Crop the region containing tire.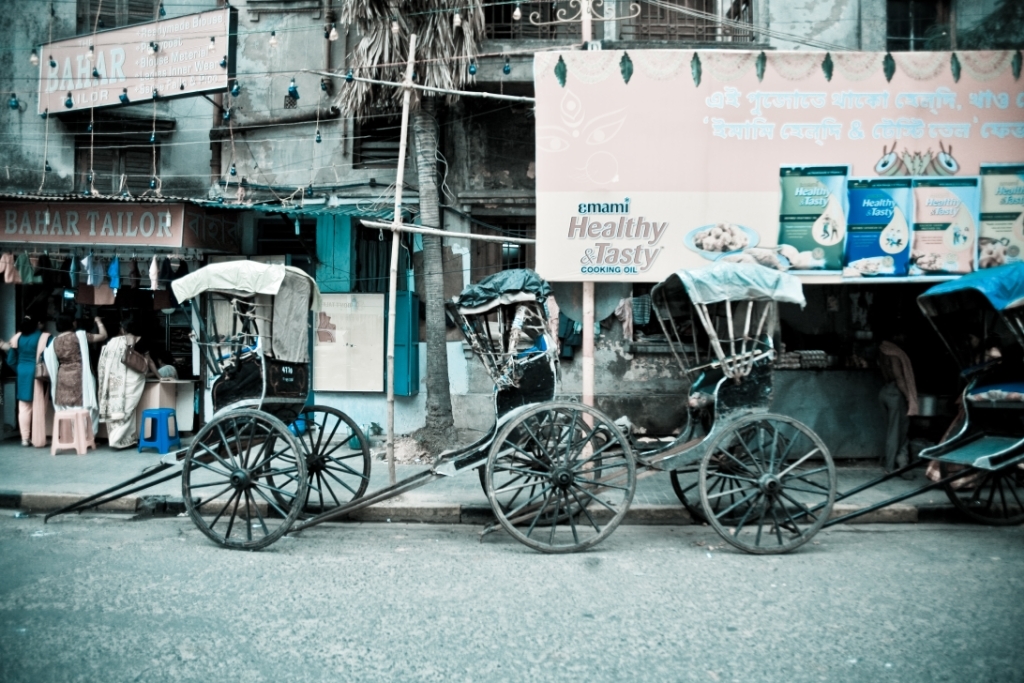
Crop region: x1=181, y1=409, x2=307, y2=550.
